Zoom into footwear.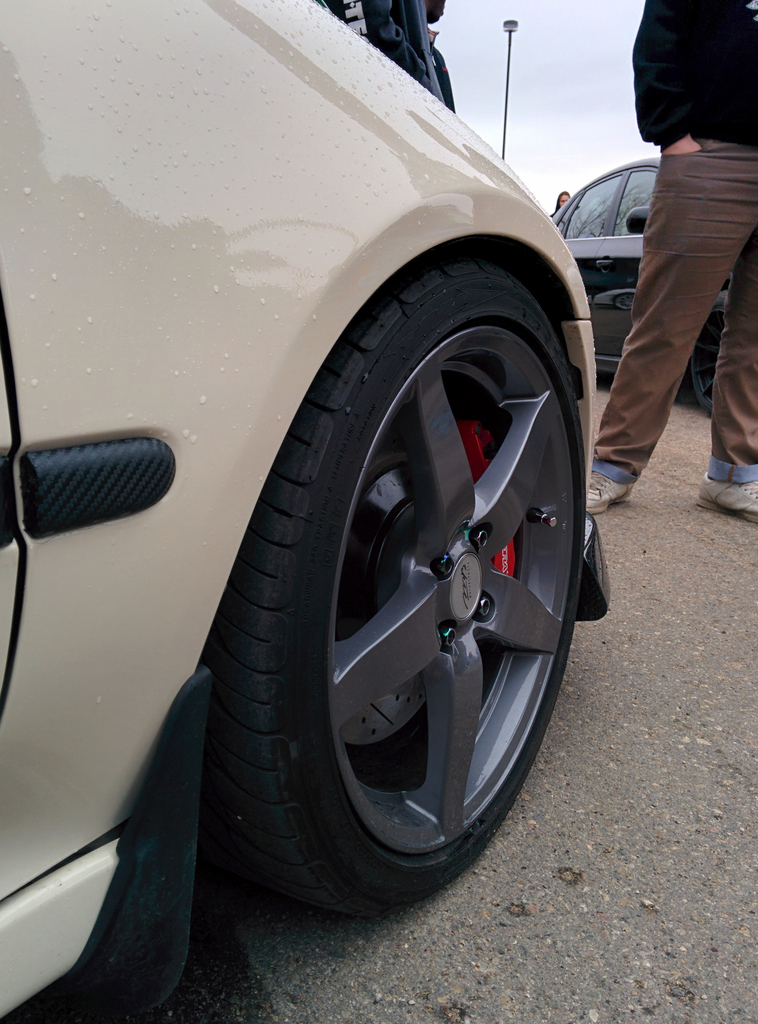
Zoom target: 584, 467, 633, 513.
